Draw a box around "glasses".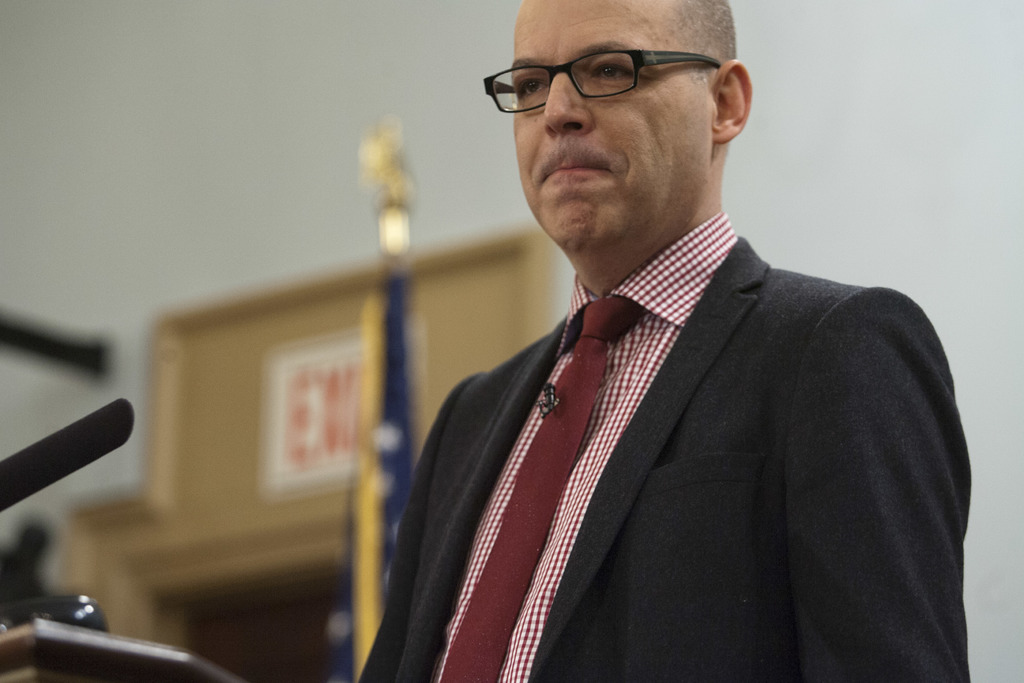
{"left": 483, "top": 44, "right": 730, "bottom": 106}.
